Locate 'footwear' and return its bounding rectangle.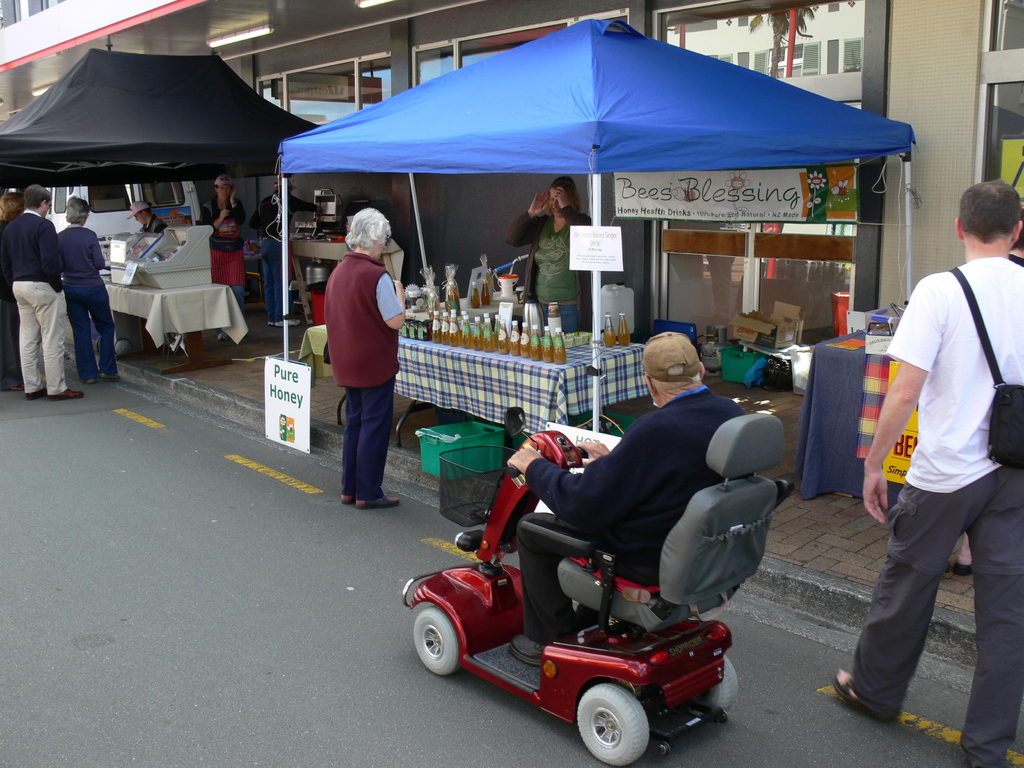
47:387:88:399.
